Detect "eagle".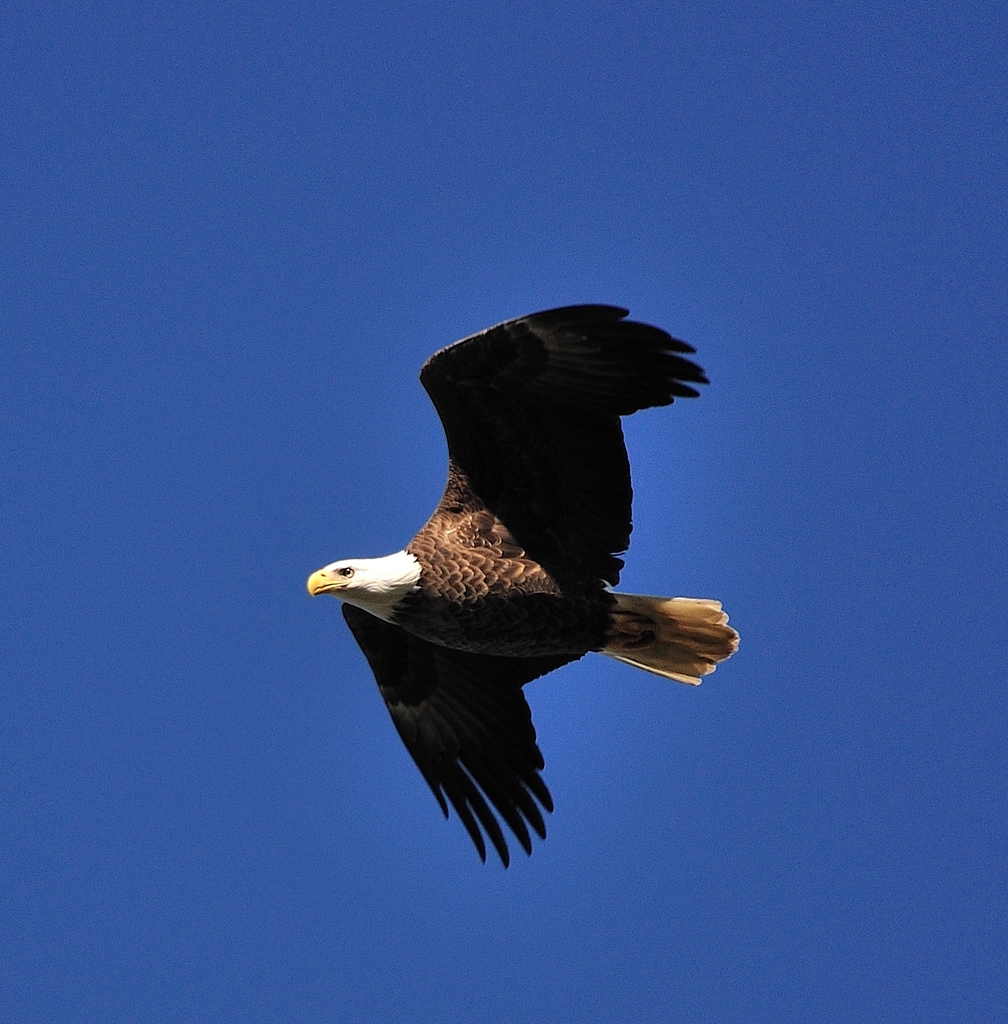
Detected at {"x1": 305, "y1": 296, "x2": 738, "y2": 870}.
